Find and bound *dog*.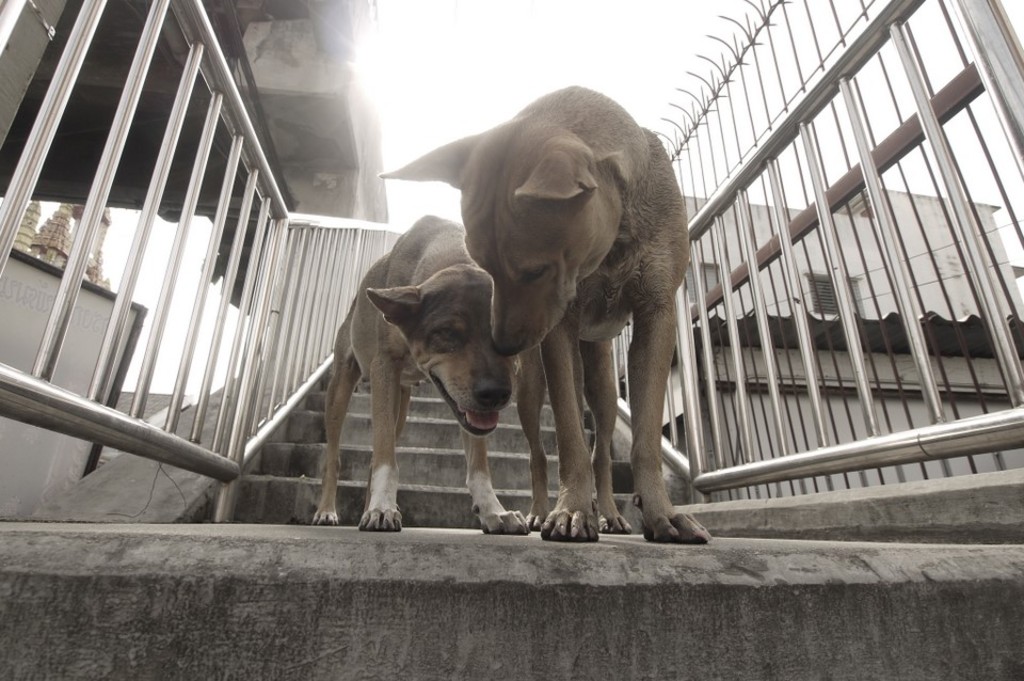
Bound: 377,82,711,543.
